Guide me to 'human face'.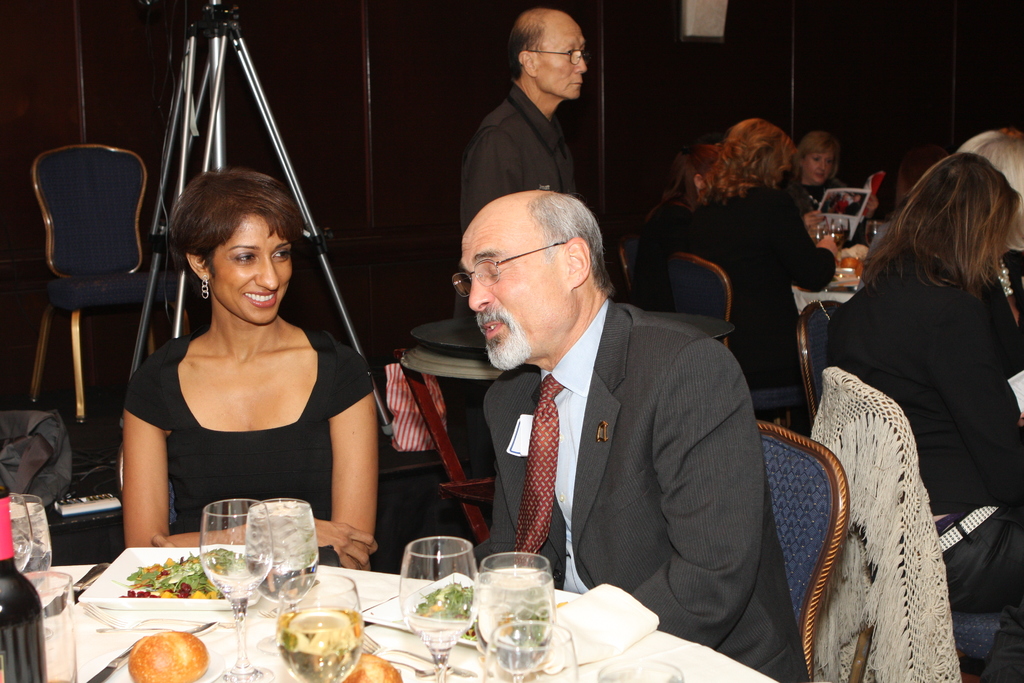
Guidance: l=210, t=213, r=292, b=324.
